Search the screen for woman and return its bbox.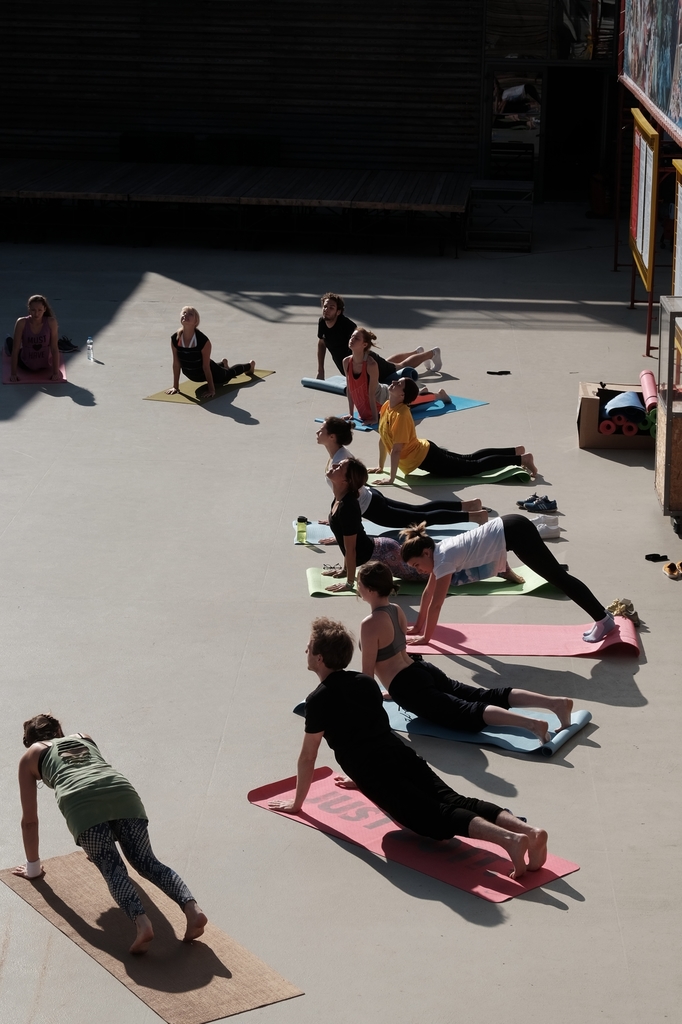
Found: left=0, top=292, right=63, bottom=383.
